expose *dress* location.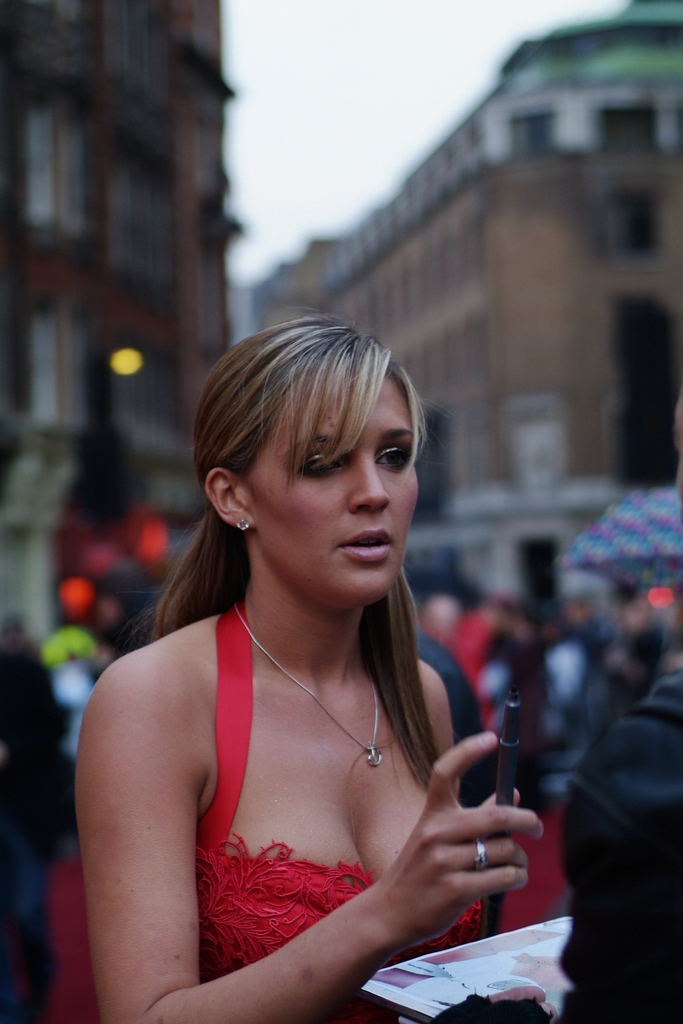
Exposed at 190,613,484,980.
